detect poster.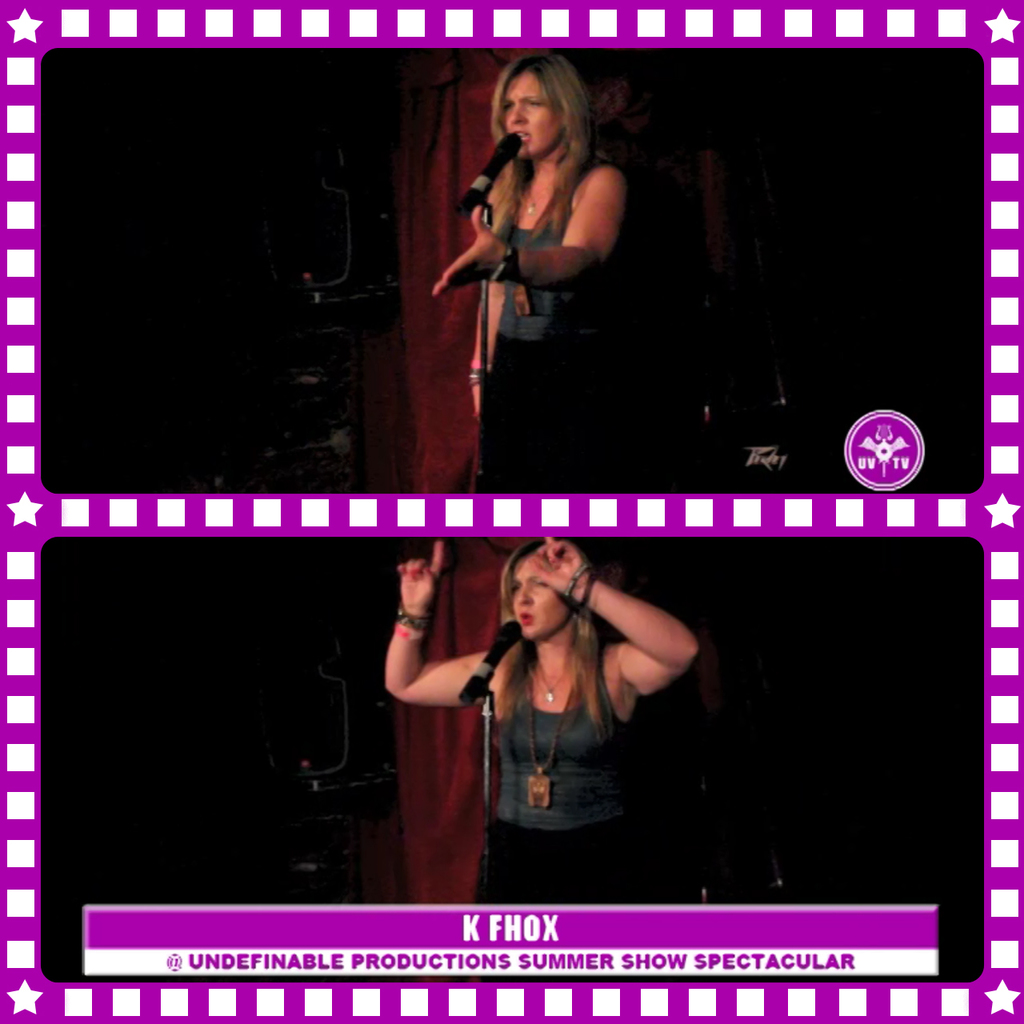
Detected at locate(39, 56, 985, 499).
